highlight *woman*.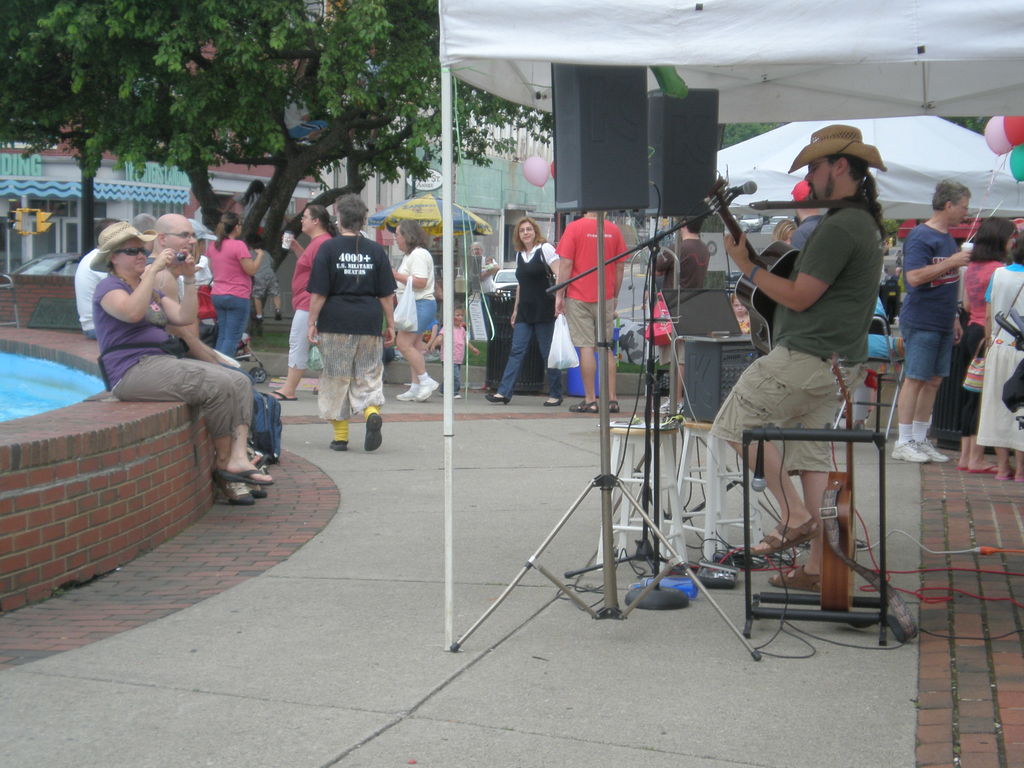
Highlighted region: [left=776, top=214, right=796, bottom=248].
